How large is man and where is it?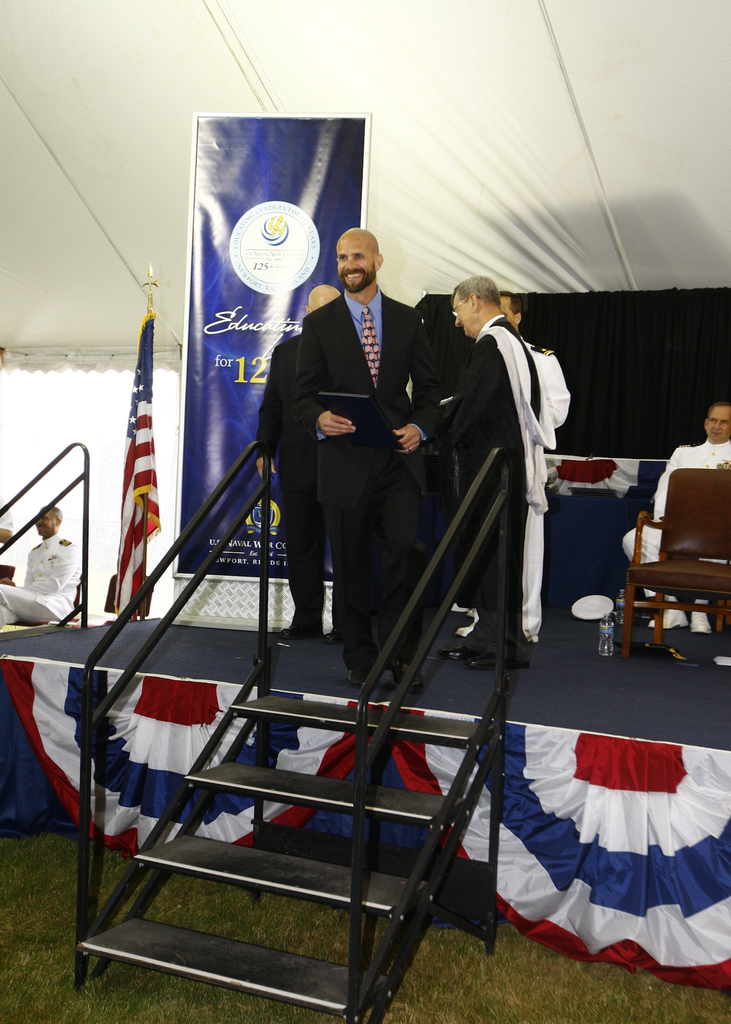
Bounding box: <bbox>620, 404, 730, 632</bbox>.
